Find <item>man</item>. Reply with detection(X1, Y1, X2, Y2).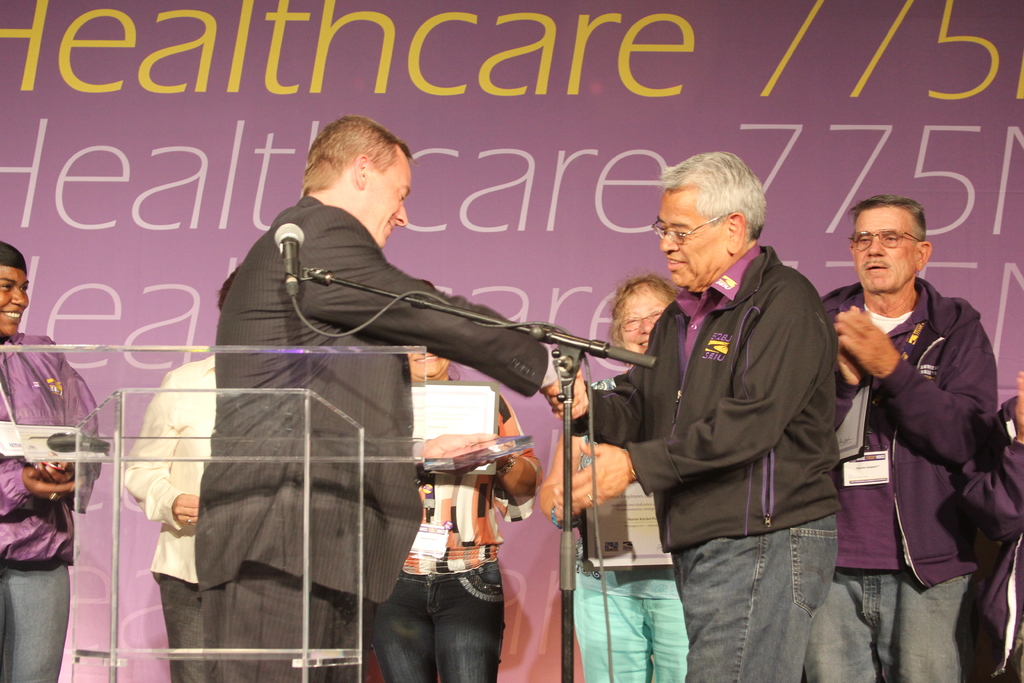
detection(0, 240, 107, 682).
